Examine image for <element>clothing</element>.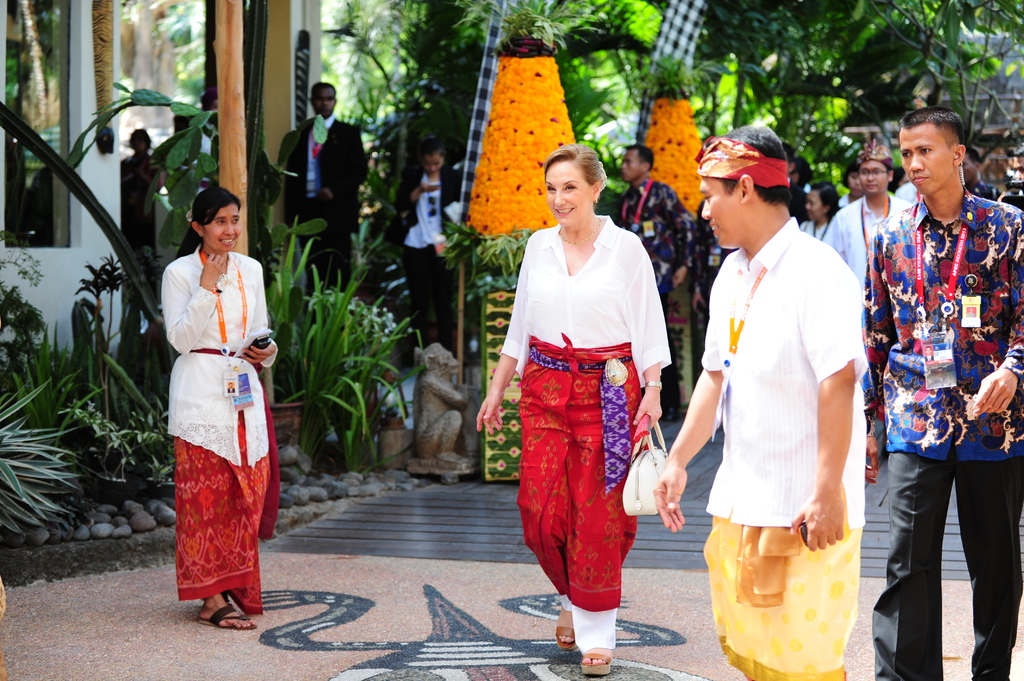
Examination result: 392,170,468,371.
